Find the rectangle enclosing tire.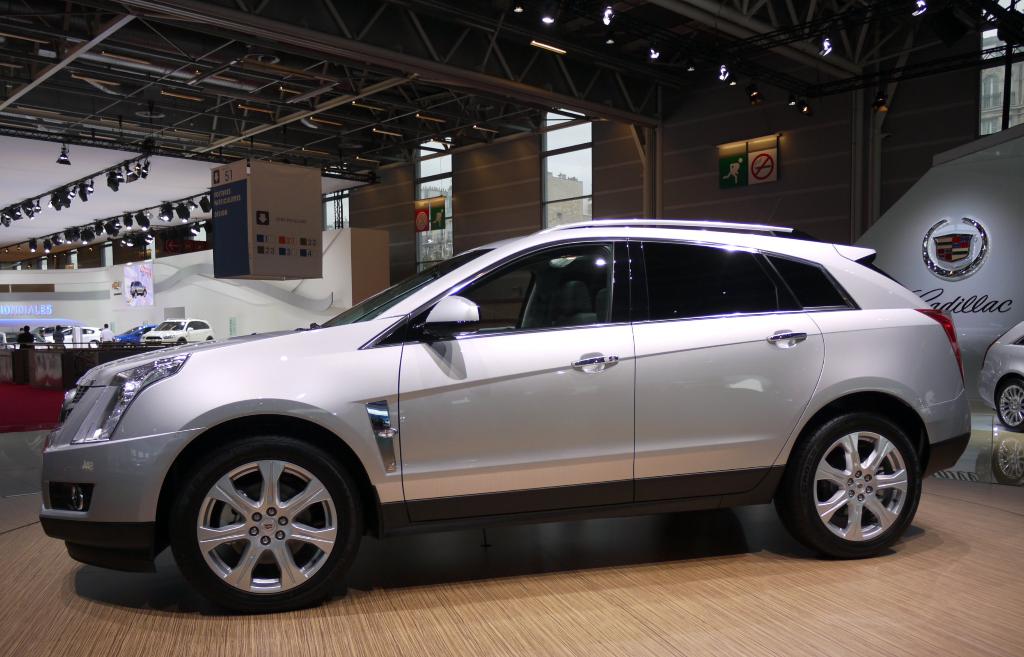
crop(780, 412, 920, 558).
